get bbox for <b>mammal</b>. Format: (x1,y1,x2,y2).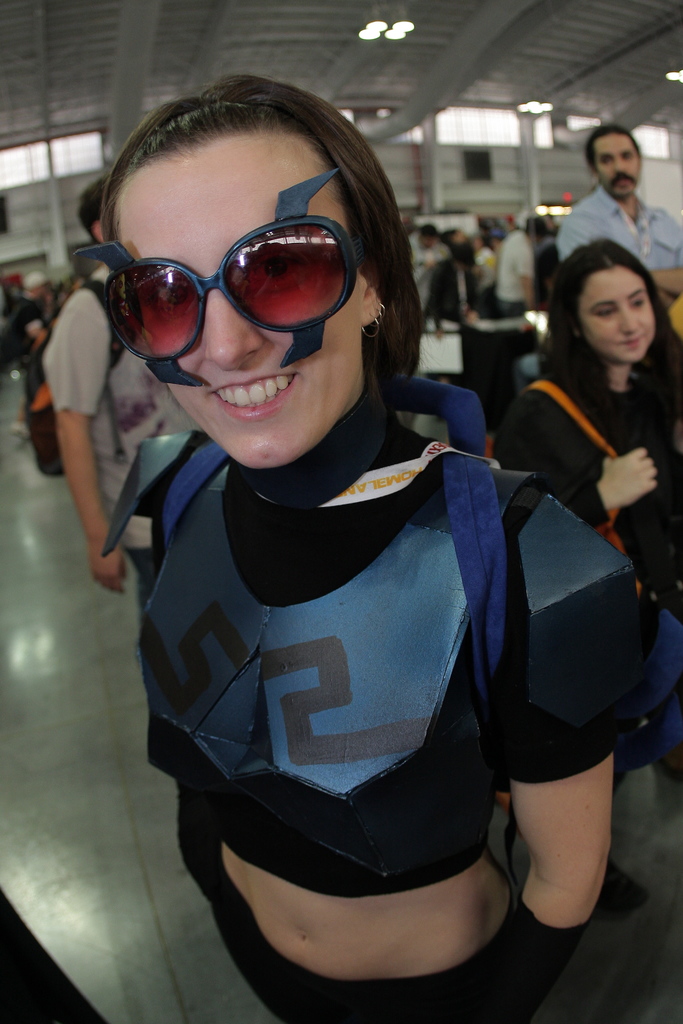
(499,237,682,778).
